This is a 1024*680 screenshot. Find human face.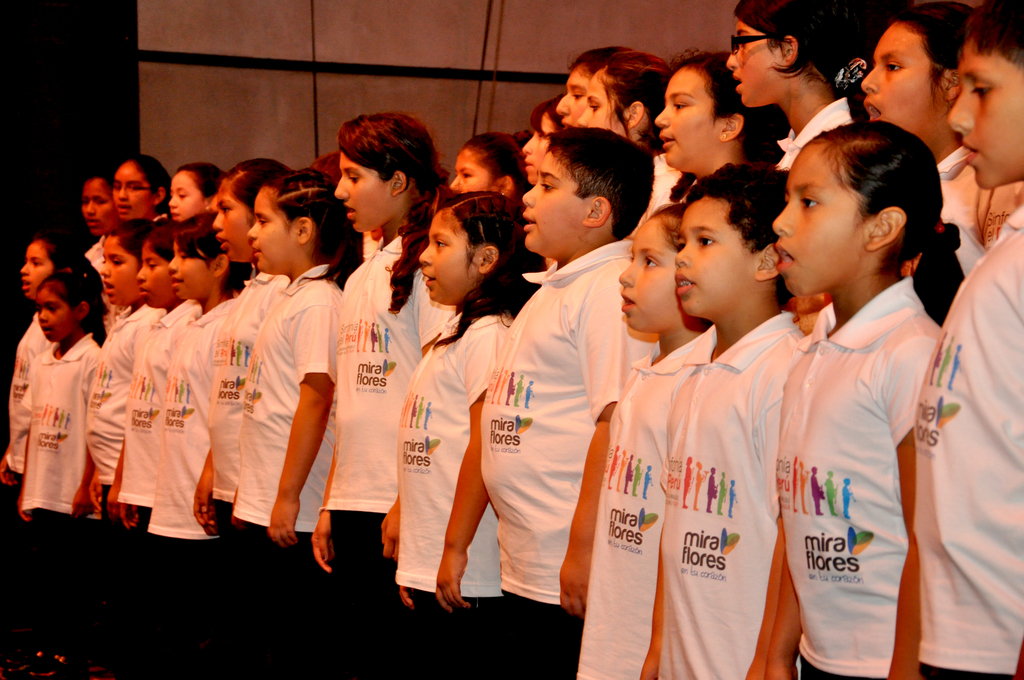
Bounding box: 618 219 690 329.
